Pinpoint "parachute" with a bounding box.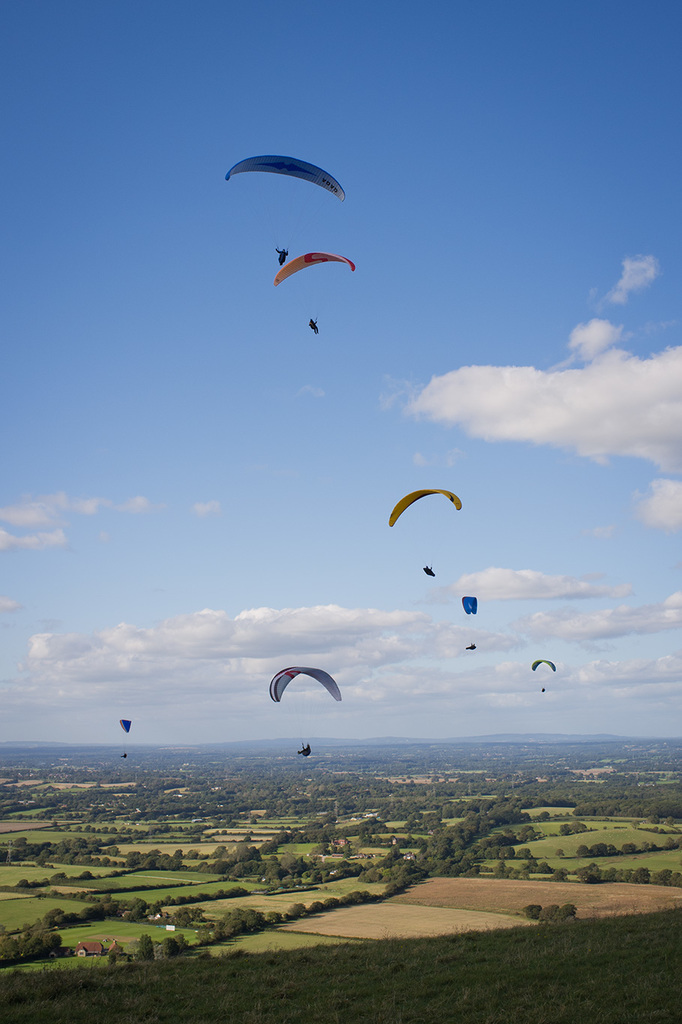
x1=270, y1=665, x2=343, y2=753.
